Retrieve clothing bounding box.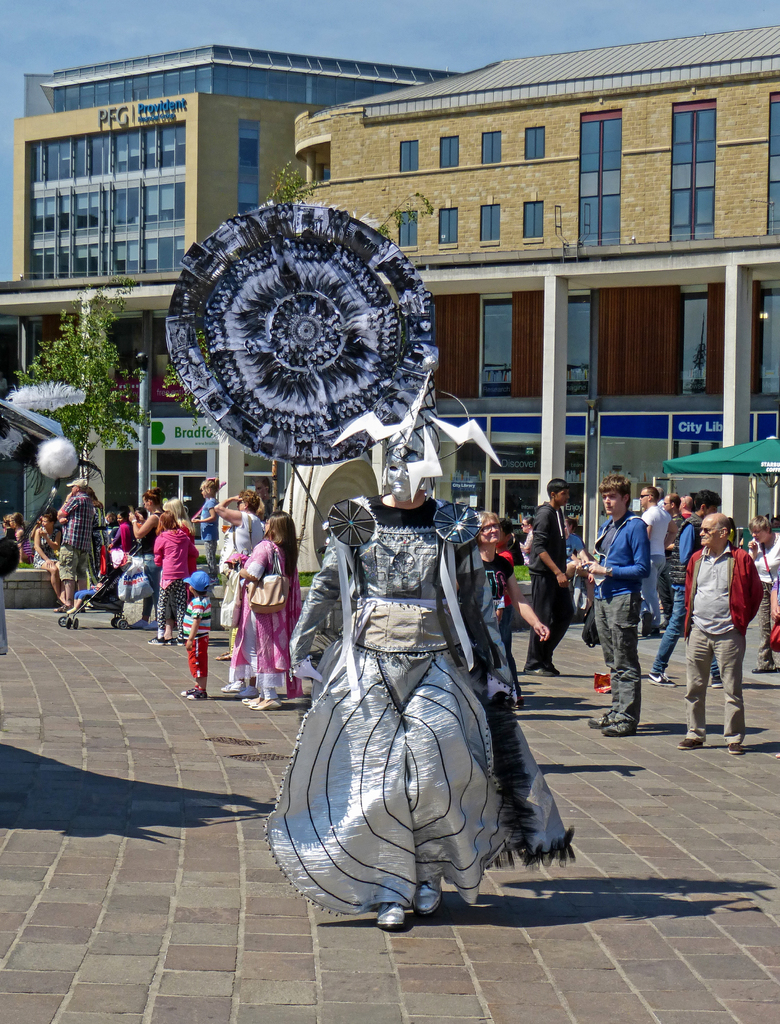
Bounding box: 477,556,516,631.
